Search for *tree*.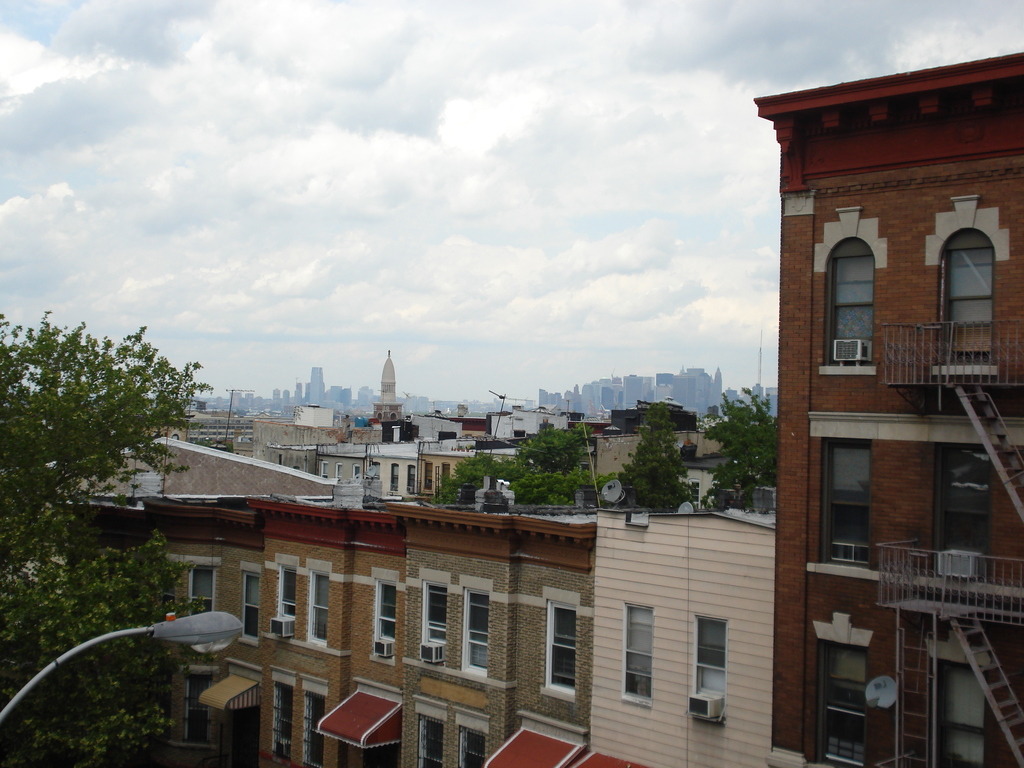
Found at locate(615, 401, 692, 509).
